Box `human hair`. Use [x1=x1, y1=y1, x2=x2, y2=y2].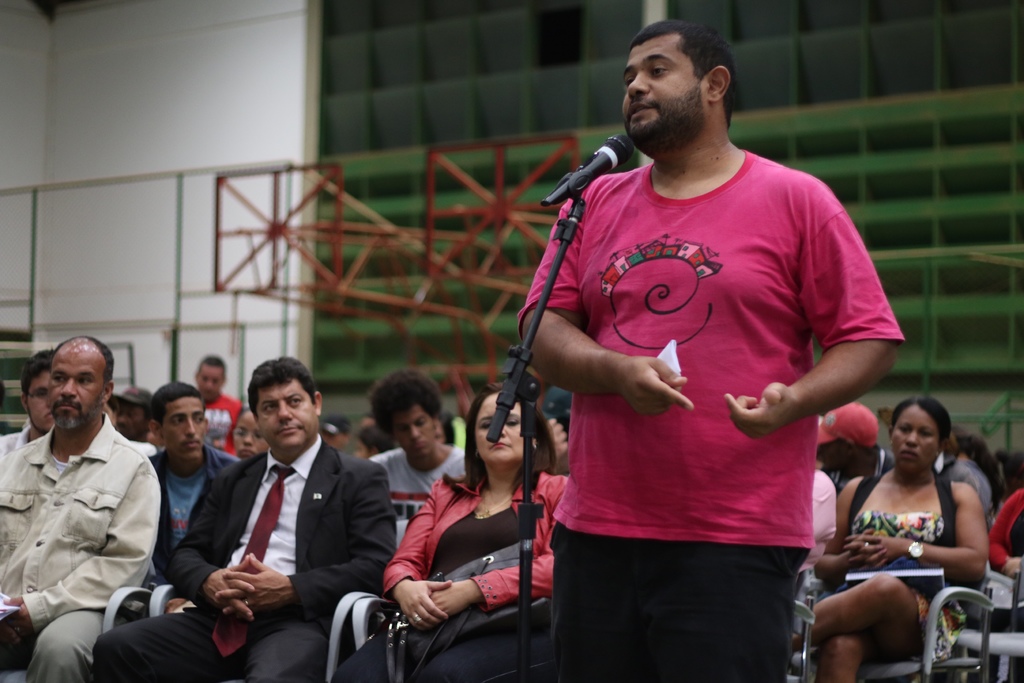
[x1=195, y1=356, x2=221, y2=379].
